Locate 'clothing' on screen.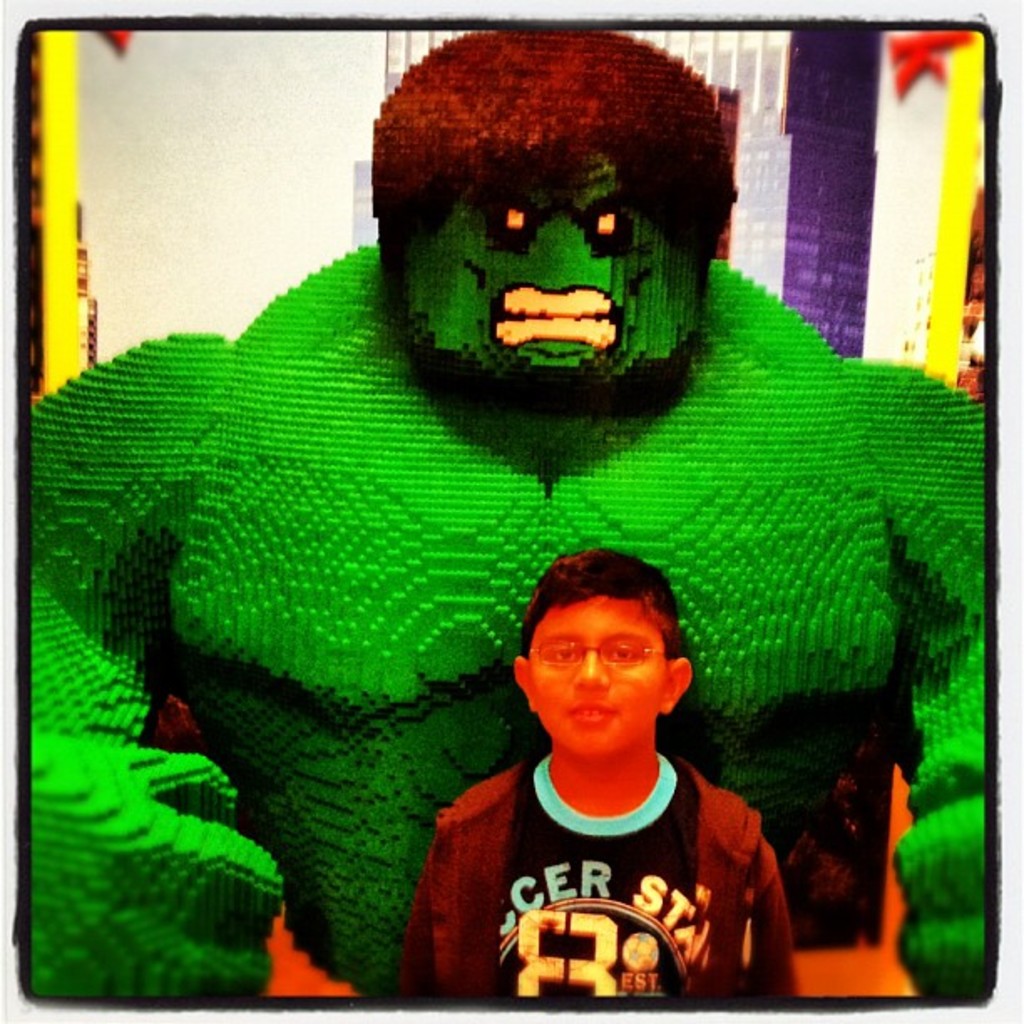
On screen at crop(412, 756, 788, 1012).
